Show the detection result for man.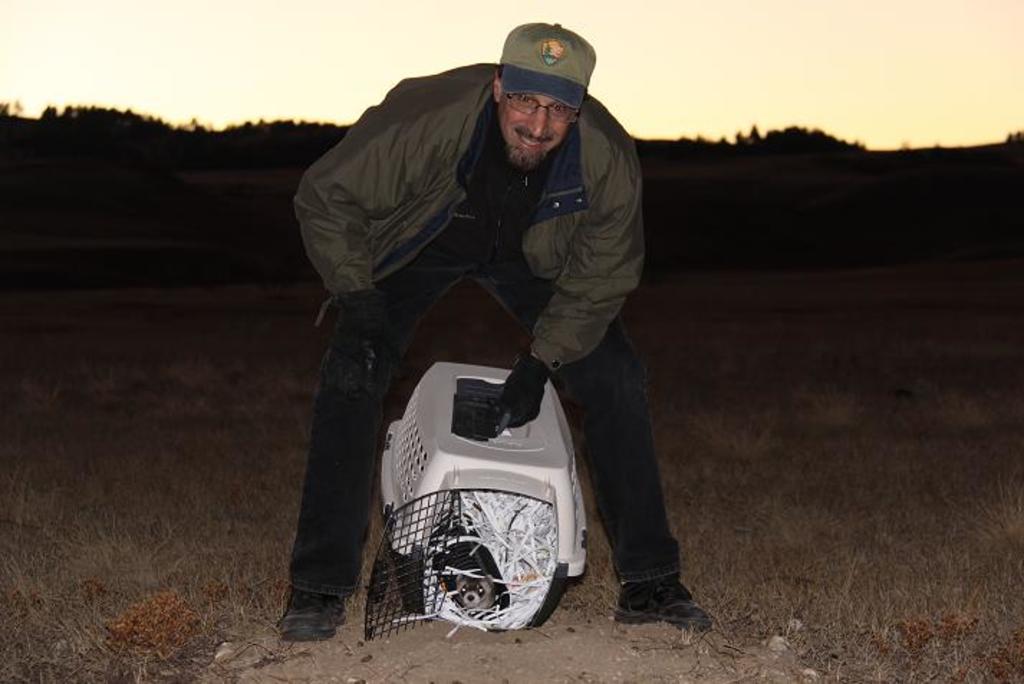
(x1=296, y1=34, x2=679, y2=605).
